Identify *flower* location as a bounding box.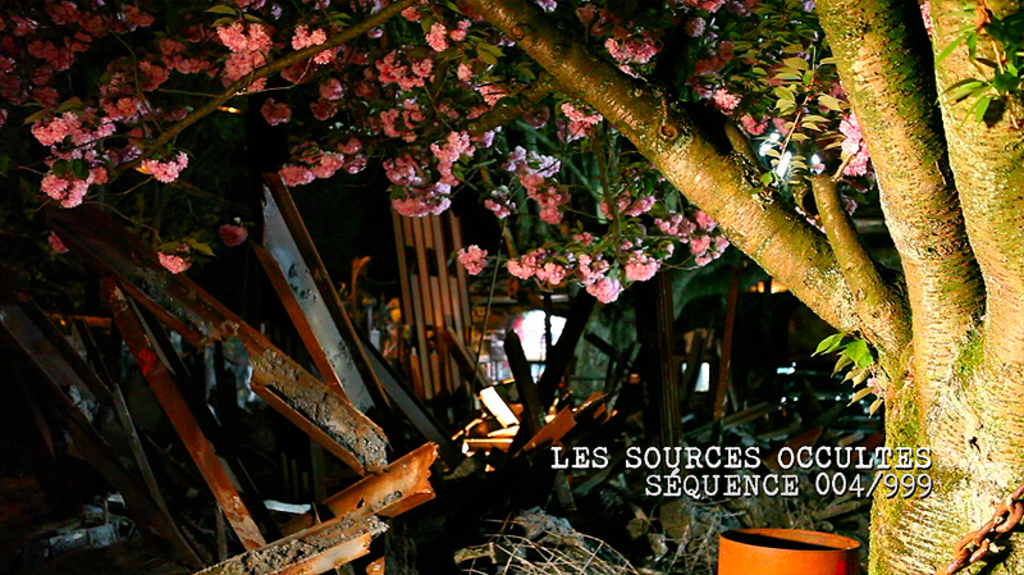
BBox(220, 219, 248, 250).
